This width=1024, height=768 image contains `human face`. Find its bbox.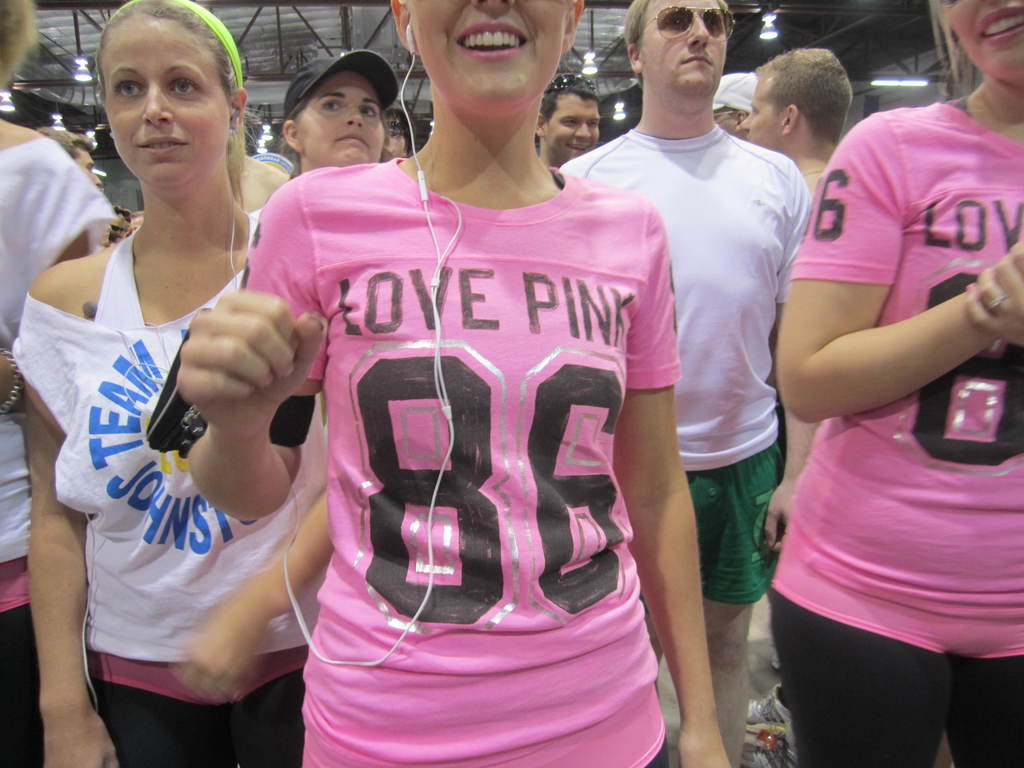
crop(400, 0, 564, 116).
